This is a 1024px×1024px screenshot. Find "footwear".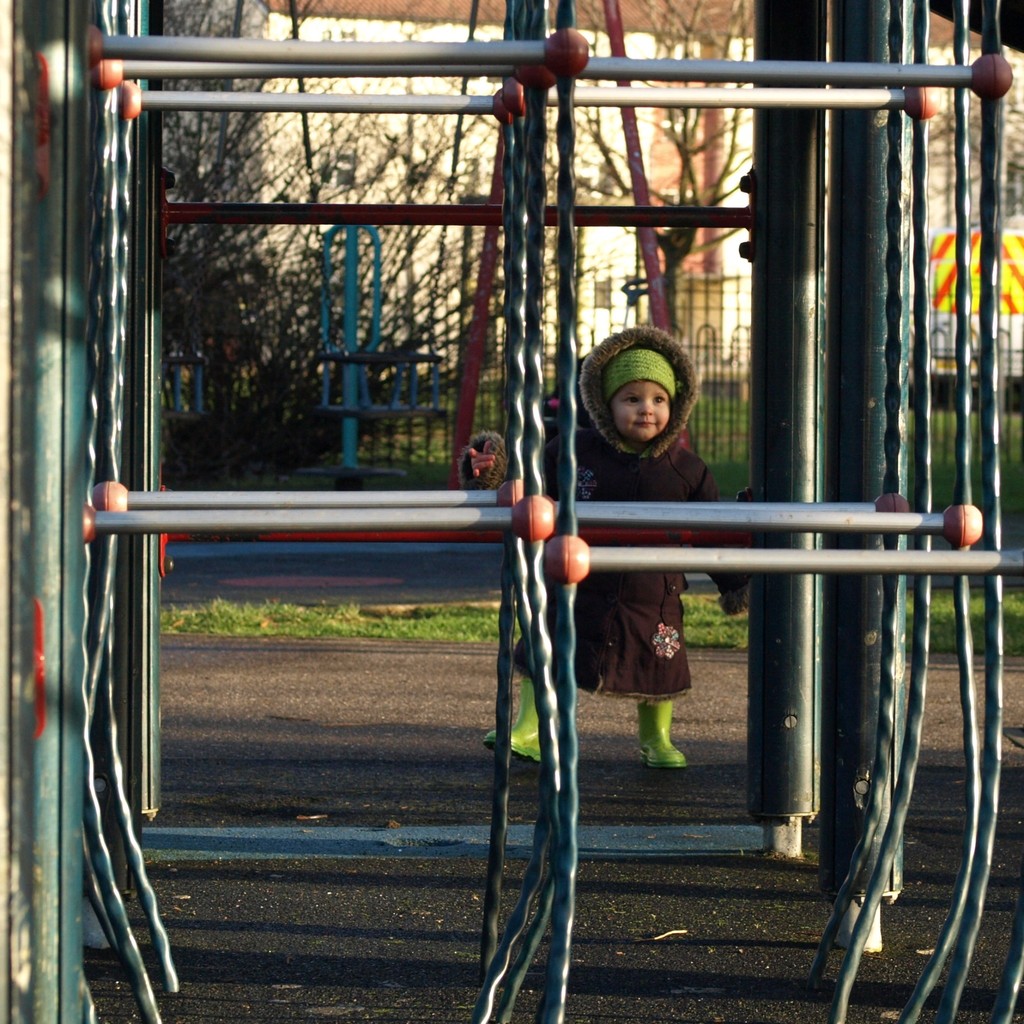
Bounding box: box(478, 676, 550, 767).
